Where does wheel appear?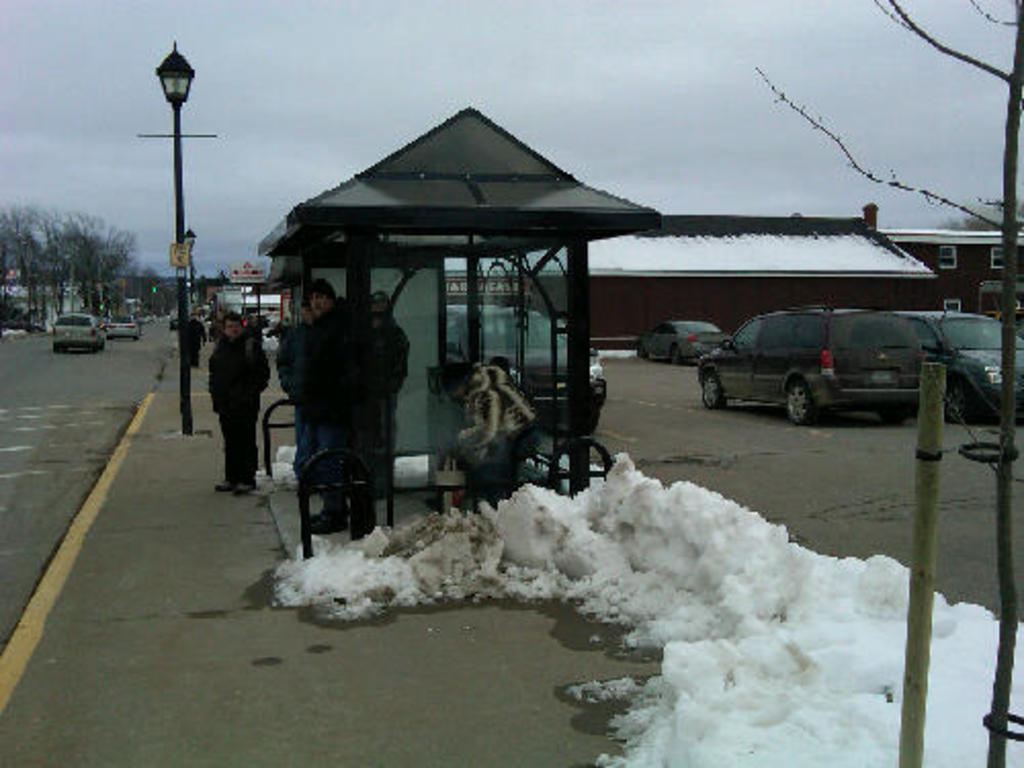
Appears at <box>946,383,969,424</box>.
